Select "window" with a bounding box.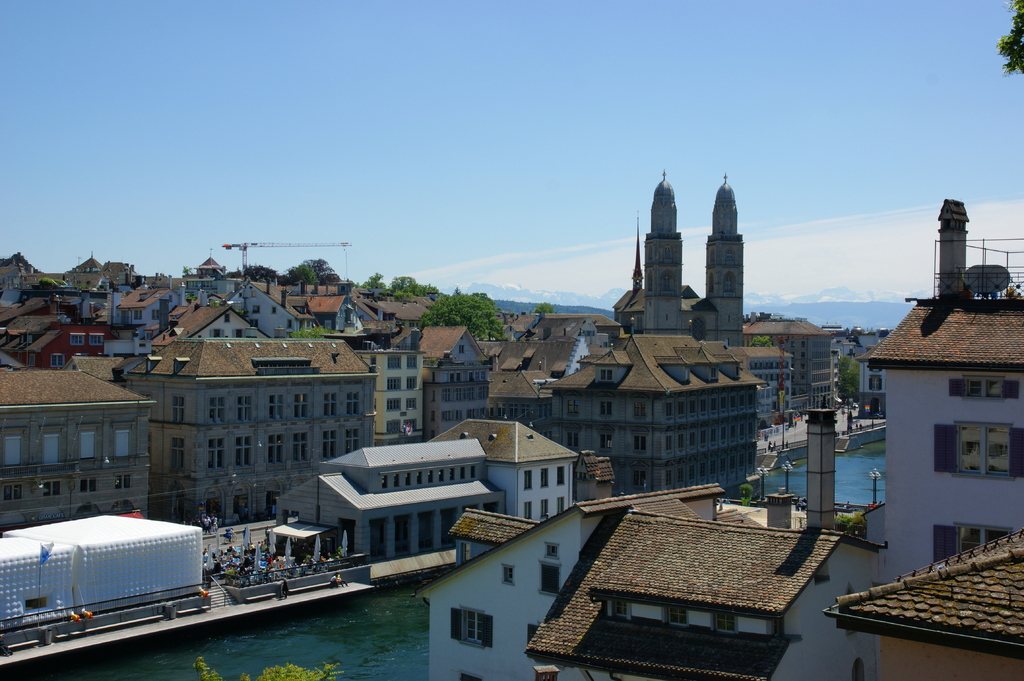
(left=324, top=428, right=336, bottom=460).
